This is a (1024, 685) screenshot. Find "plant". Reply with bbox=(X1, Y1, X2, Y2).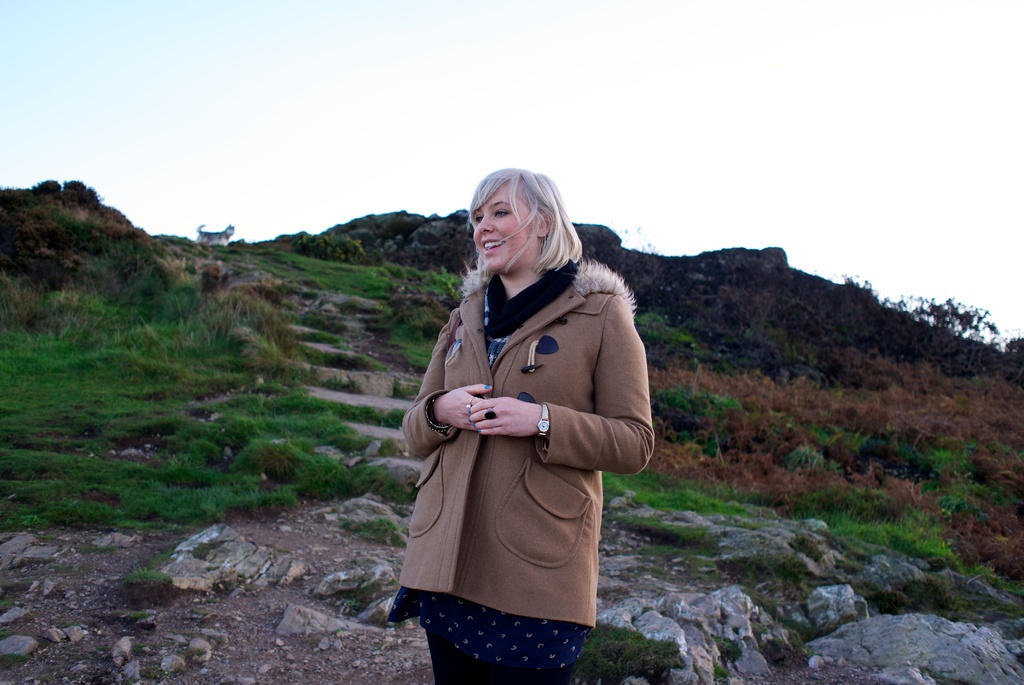
bbox=(715, 630, 741, 659).
